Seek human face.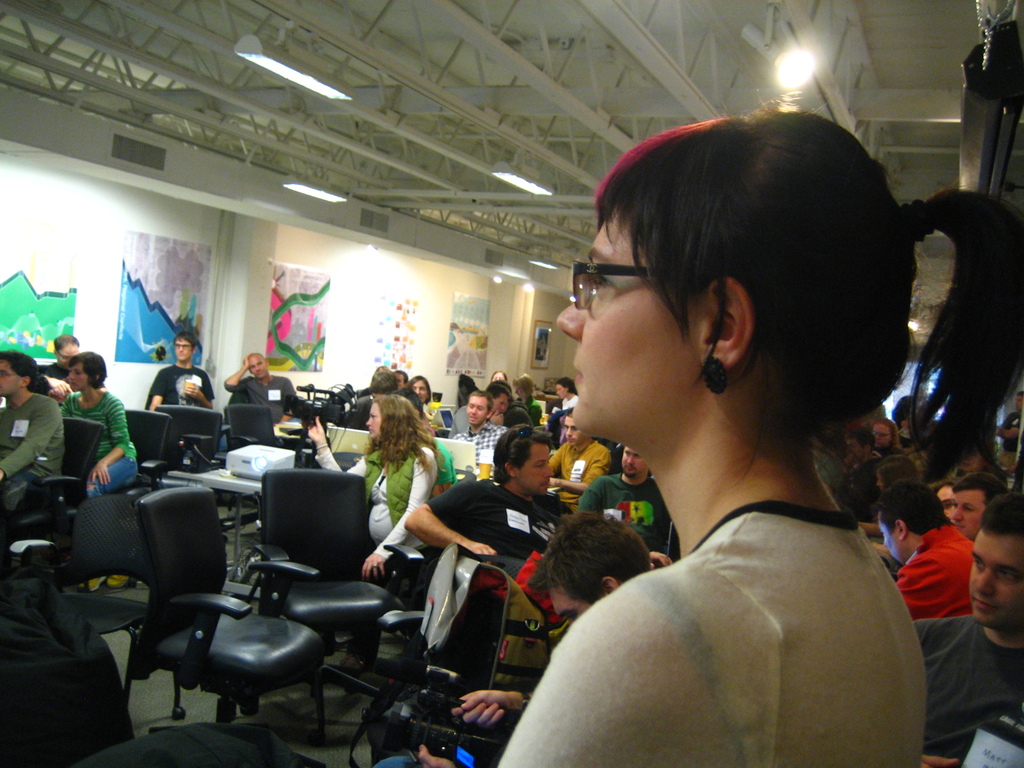
bbox=(876, 527, 902, 565).
